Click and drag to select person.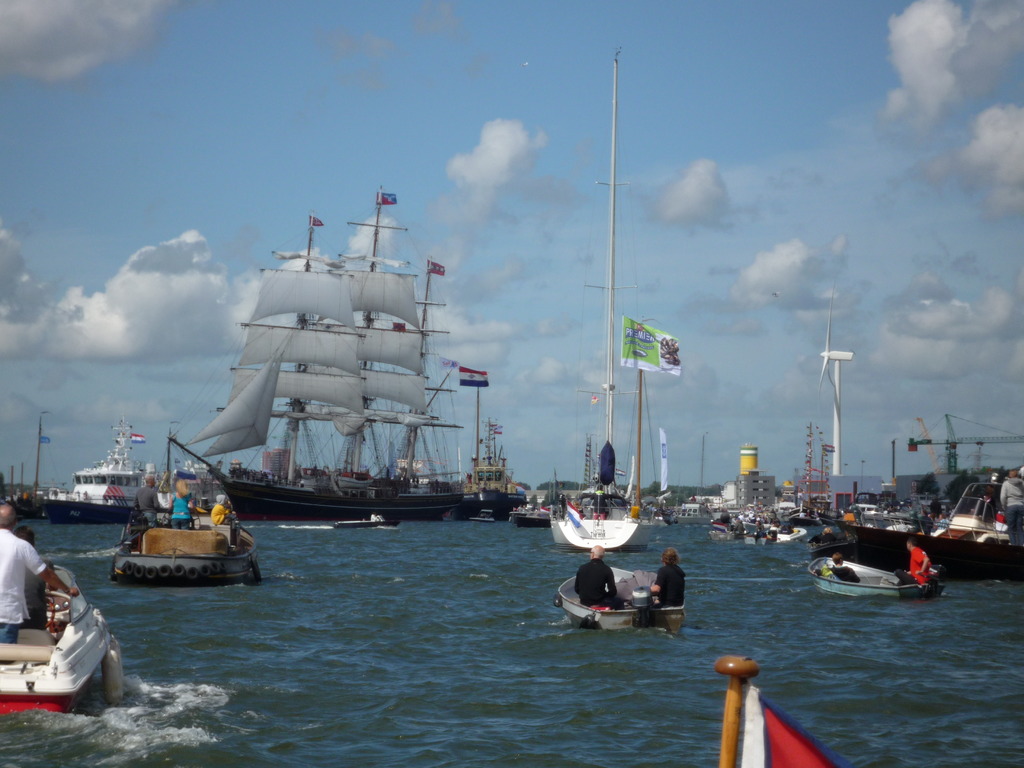
Selection: bbox=[208, 494, 237, 547].
